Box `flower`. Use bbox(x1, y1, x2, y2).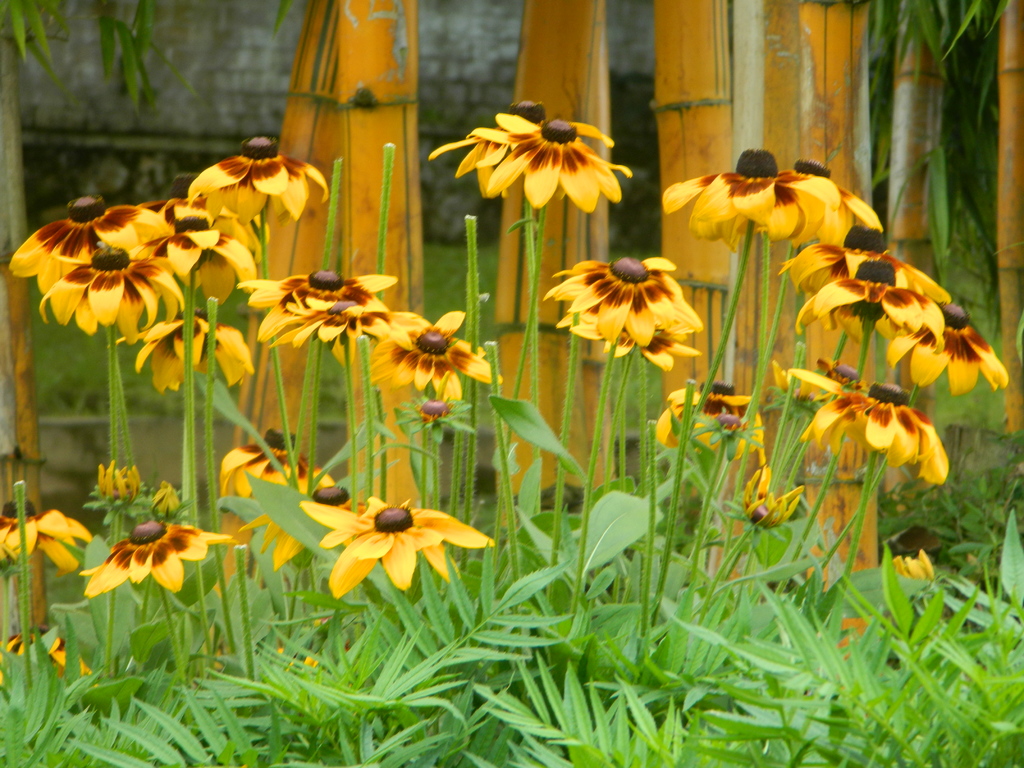
bbox(221, 430, 328, 500).
